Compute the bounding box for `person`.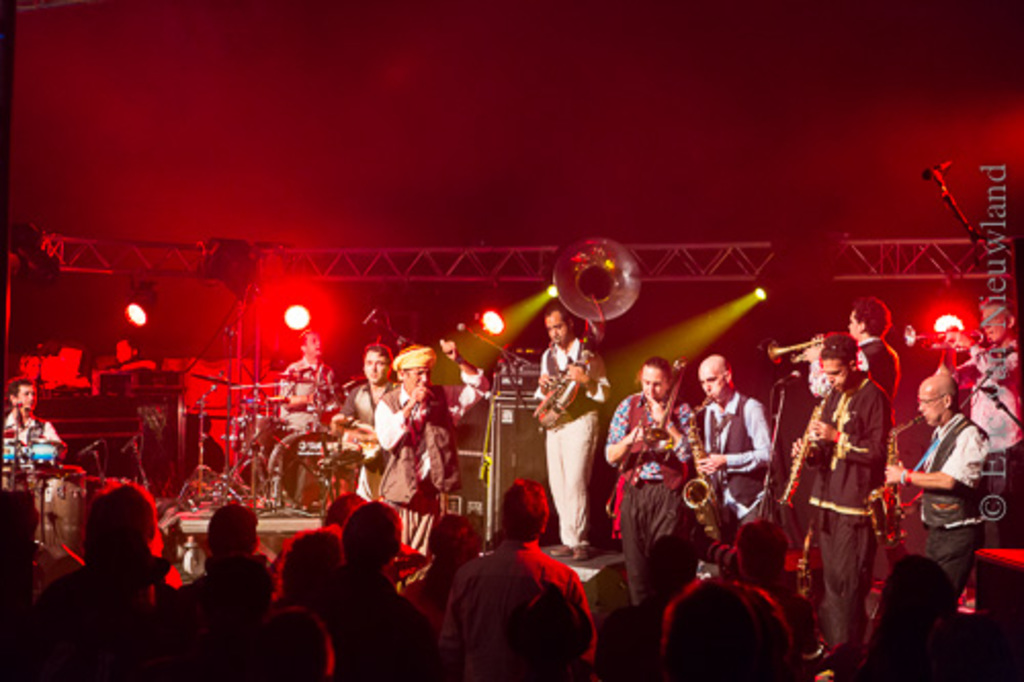
[x1=240, y1=590, x2=336, y2=680].
